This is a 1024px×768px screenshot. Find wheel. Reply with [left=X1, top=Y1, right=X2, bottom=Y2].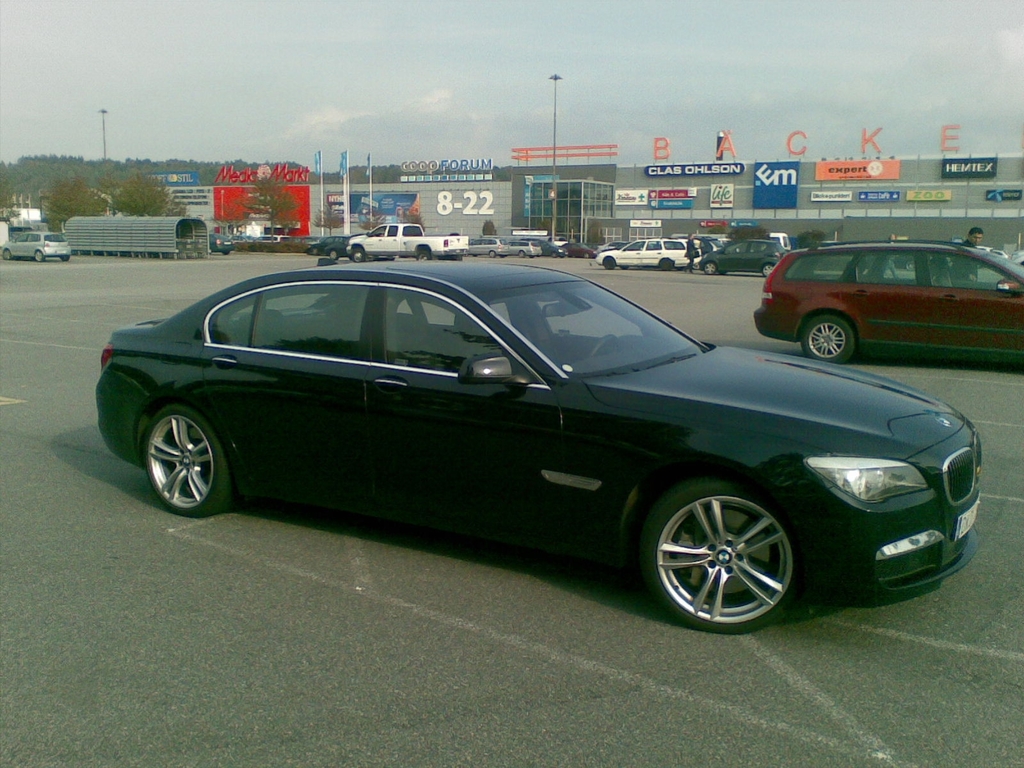
[left=600, top=256, right=616, bottom=269].
